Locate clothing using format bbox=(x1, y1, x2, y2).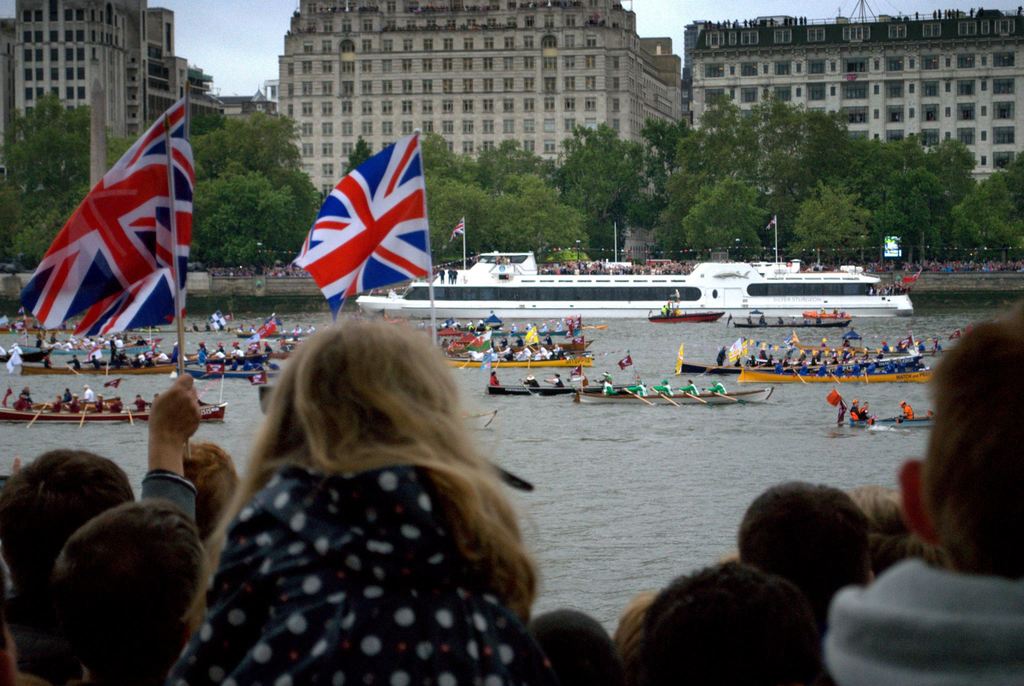
bbox=(526, 348, 531, 355).
